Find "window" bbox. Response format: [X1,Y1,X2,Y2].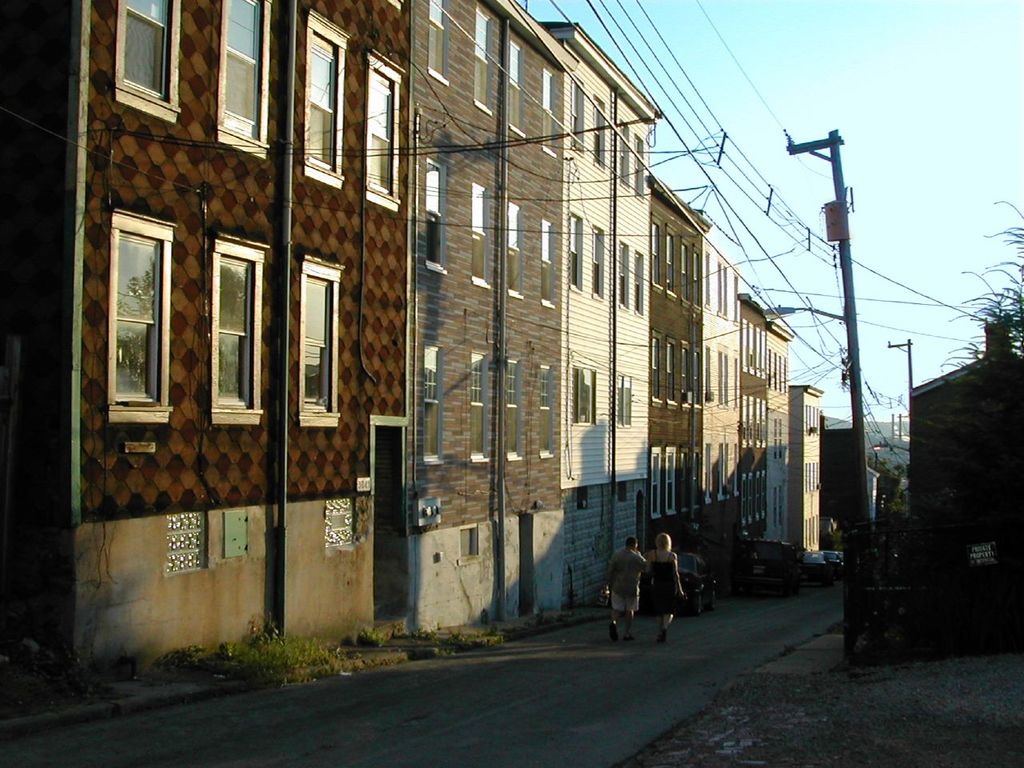
[702,442,718,506].
